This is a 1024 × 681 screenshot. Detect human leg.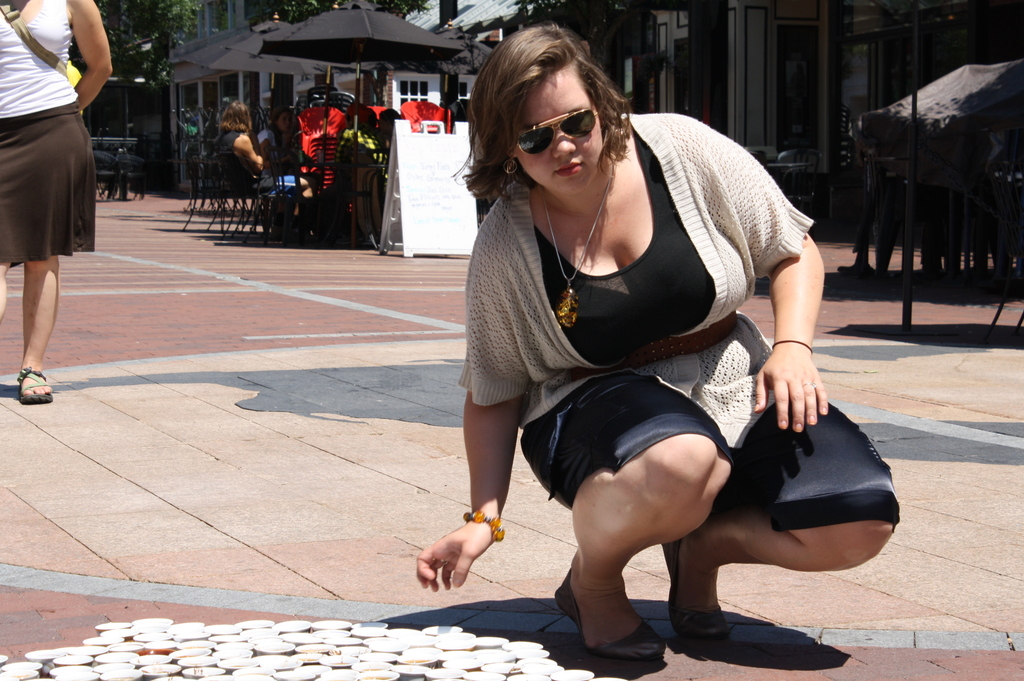
pyautogui.locateOnScreen(18, 250, 59, 403).
